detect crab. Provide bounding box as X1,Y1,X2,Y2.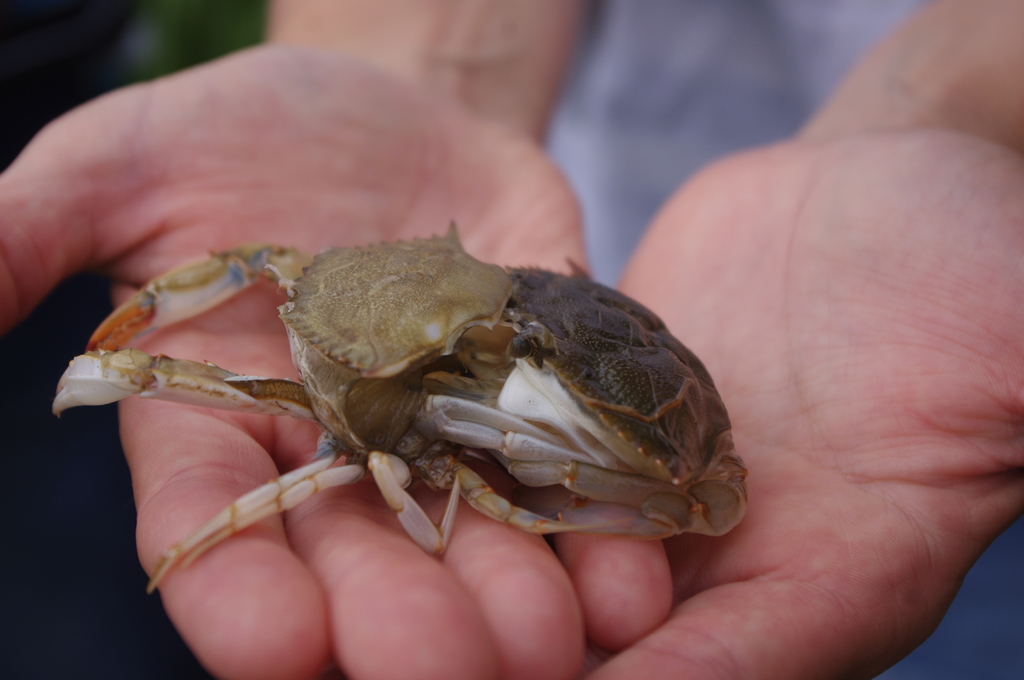
53,216,751,597.
